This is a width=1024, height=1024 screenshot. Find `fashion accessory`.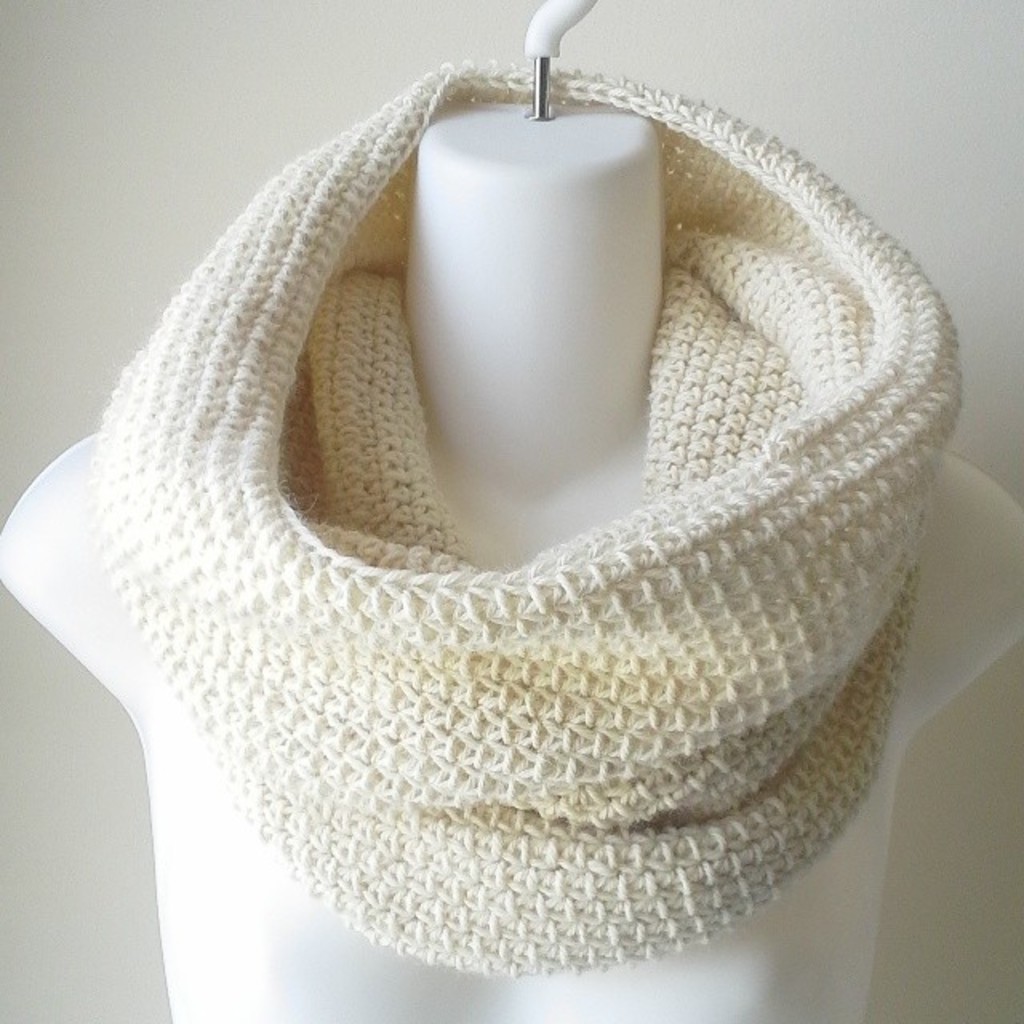
Bounding box: 83, 58, 963, 978.
